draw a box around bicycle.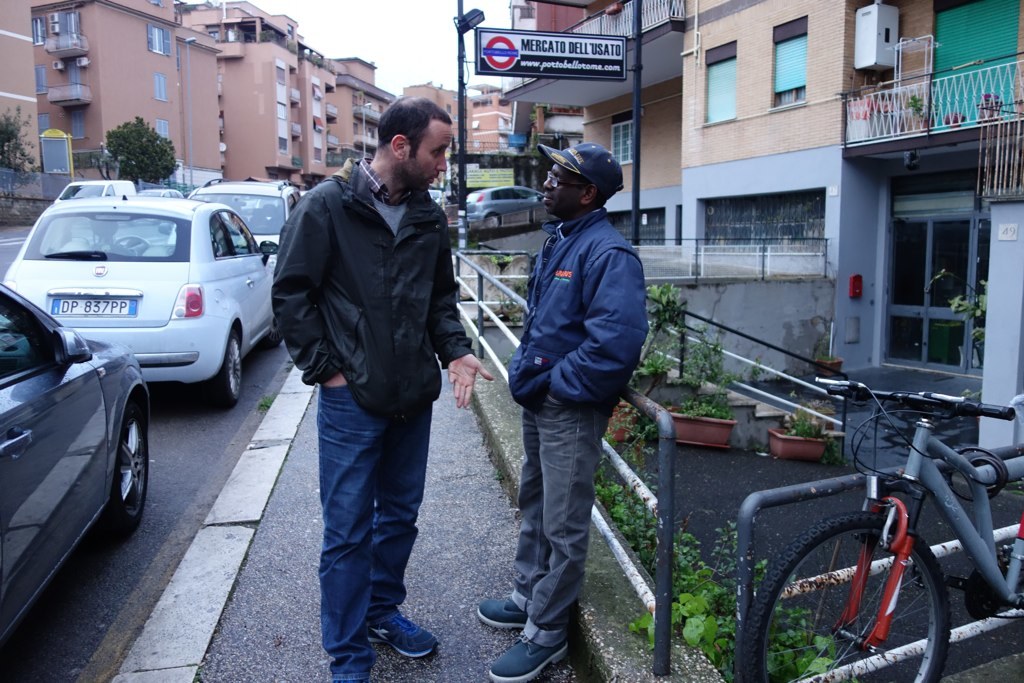
<box>709,343,1023,671</box>.
